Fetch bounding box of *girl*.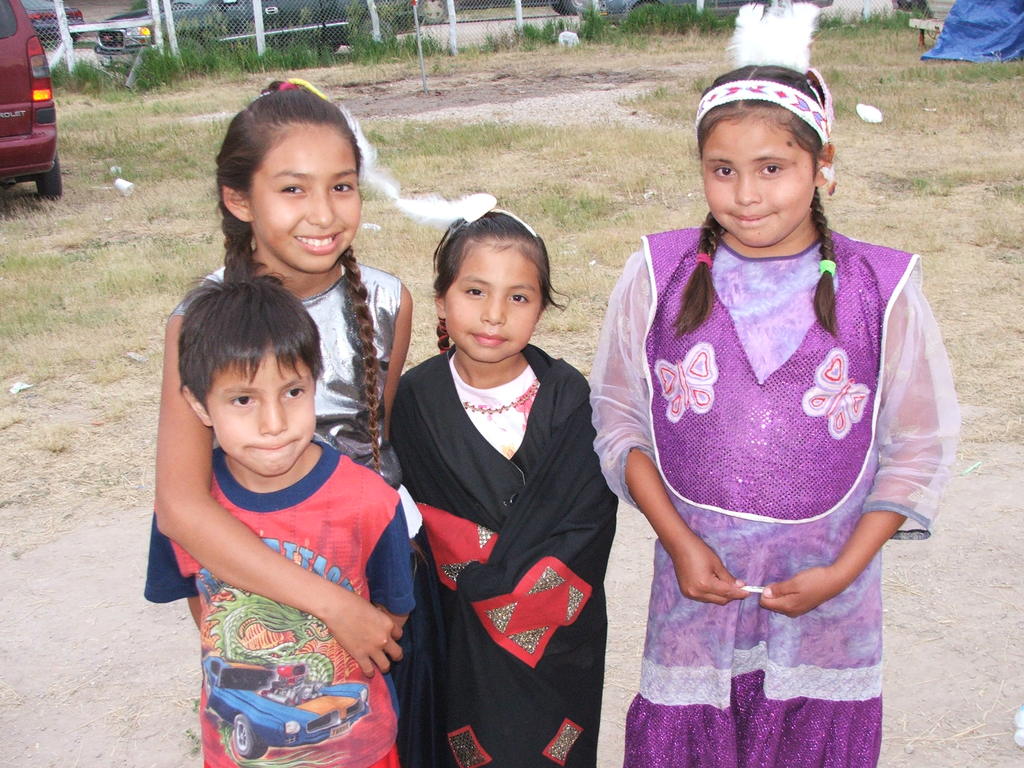
Bbox: l=587, t=0, r=962, b=767.
